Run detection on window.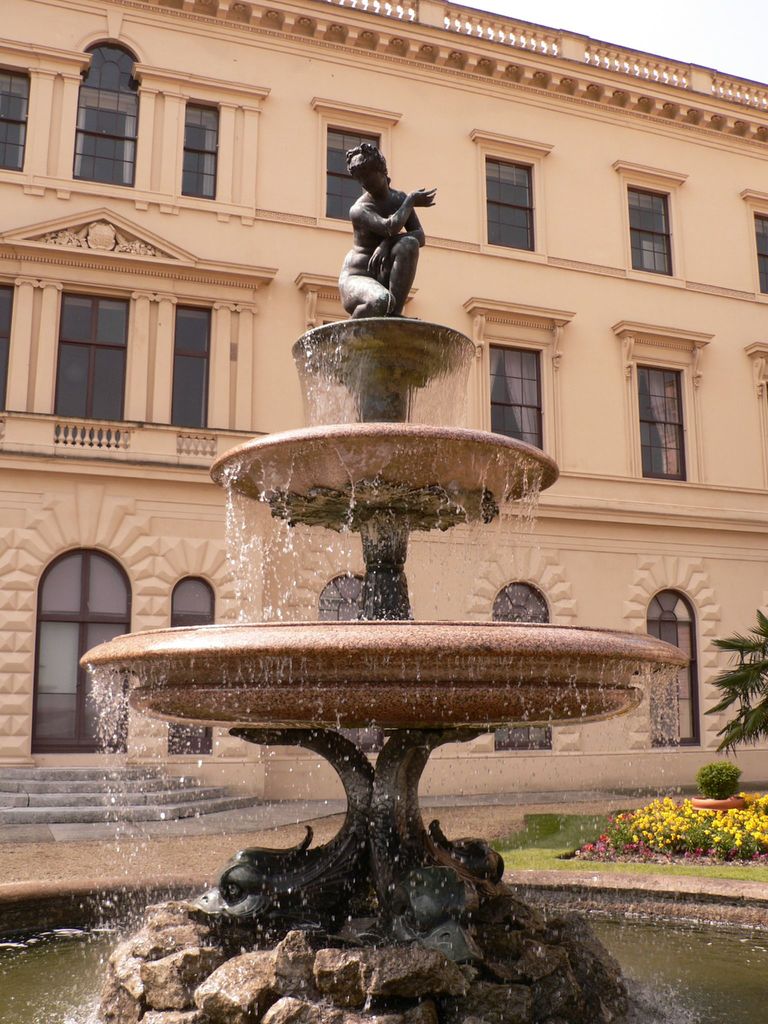
Result: [x1=68, y1=37, x2=140, y2=180].
